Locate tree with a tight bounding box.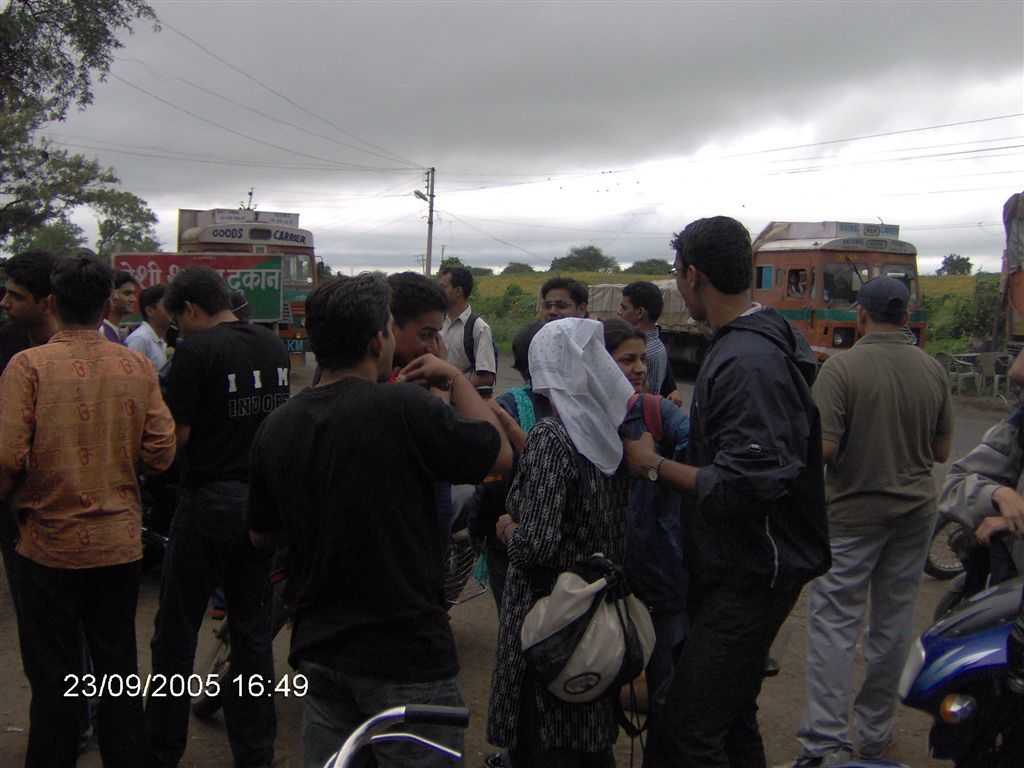
x1=315 y1=257 x2=336 y2=279.
